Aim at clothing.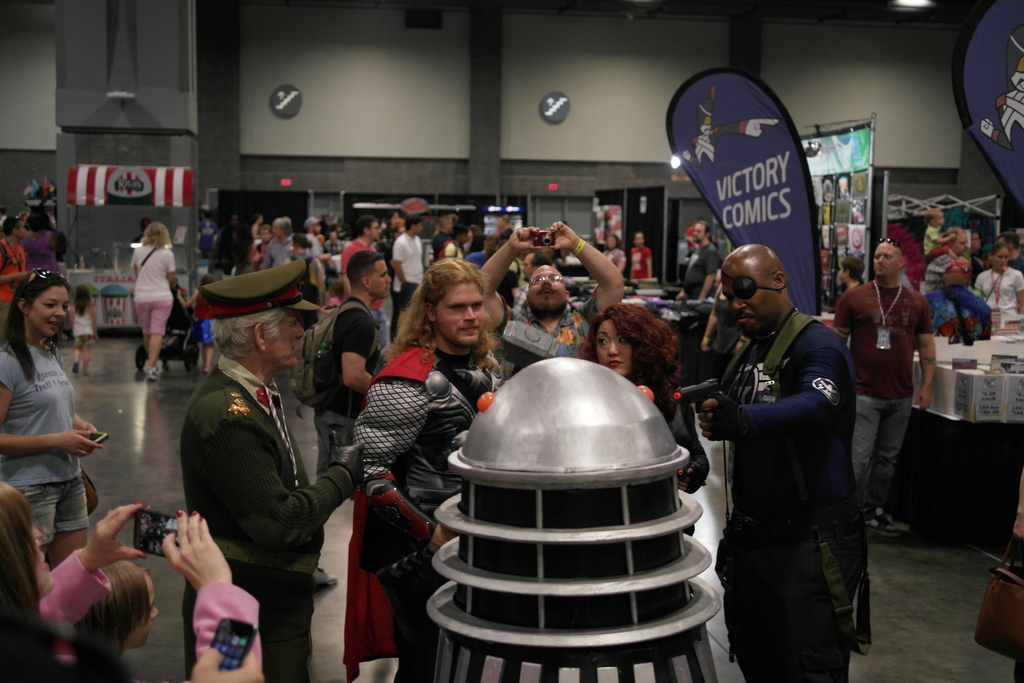
Aimed at 180:357:355:682.
